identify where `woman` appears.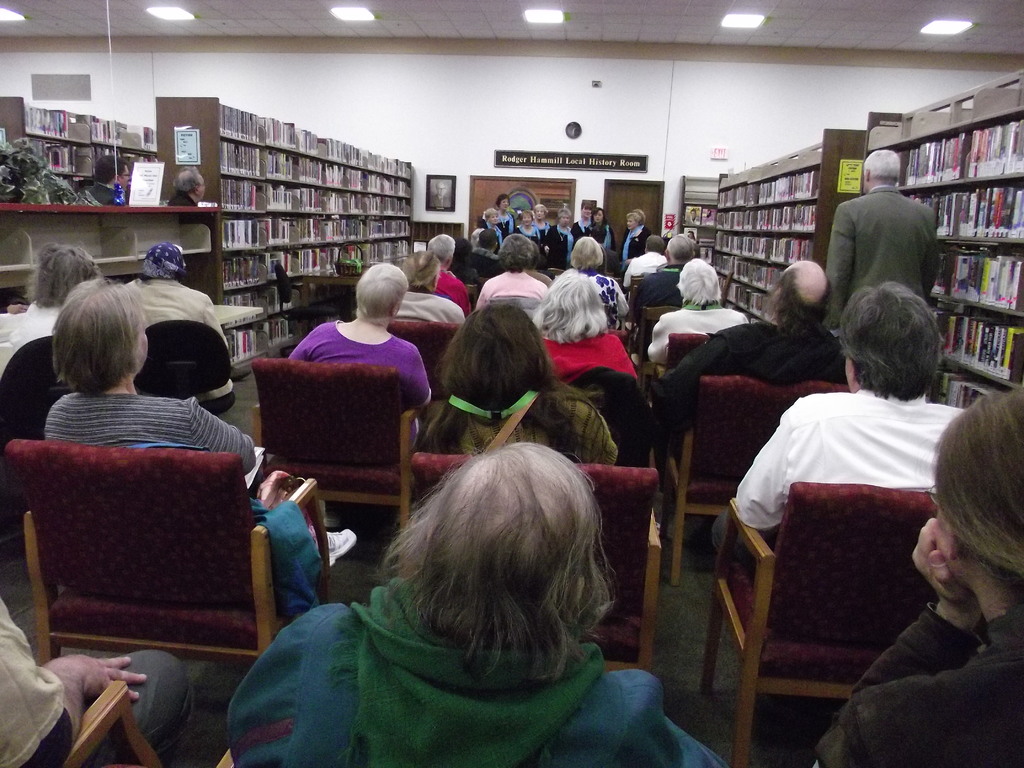
Appears at 574 203 594 236.
